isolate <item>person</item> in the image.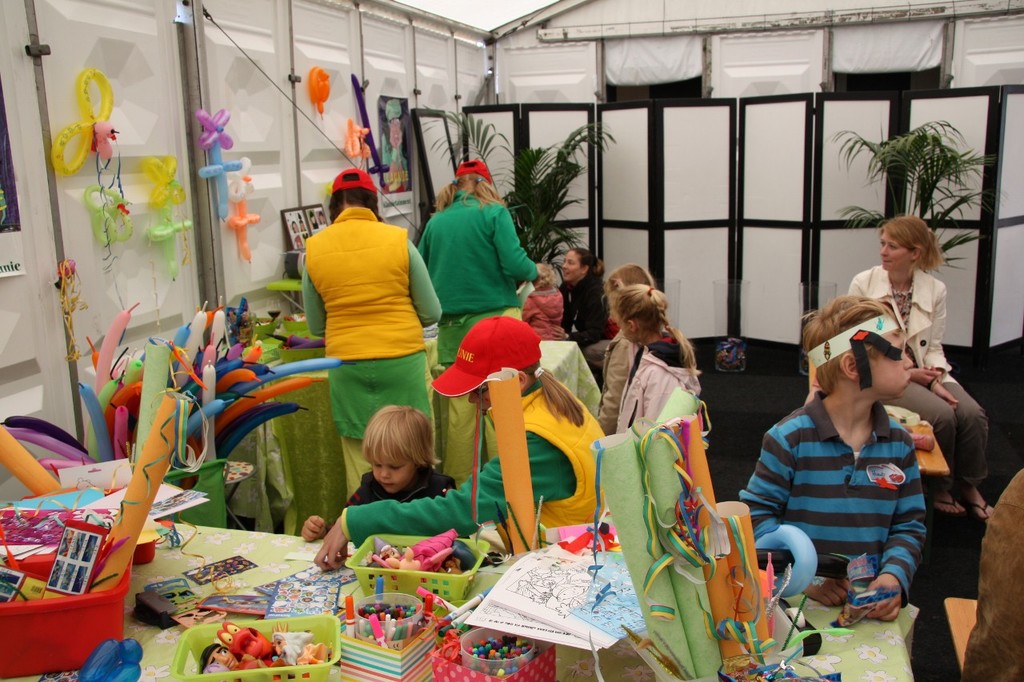
Isolated region: bbox=(291, 166, 429, 432).
